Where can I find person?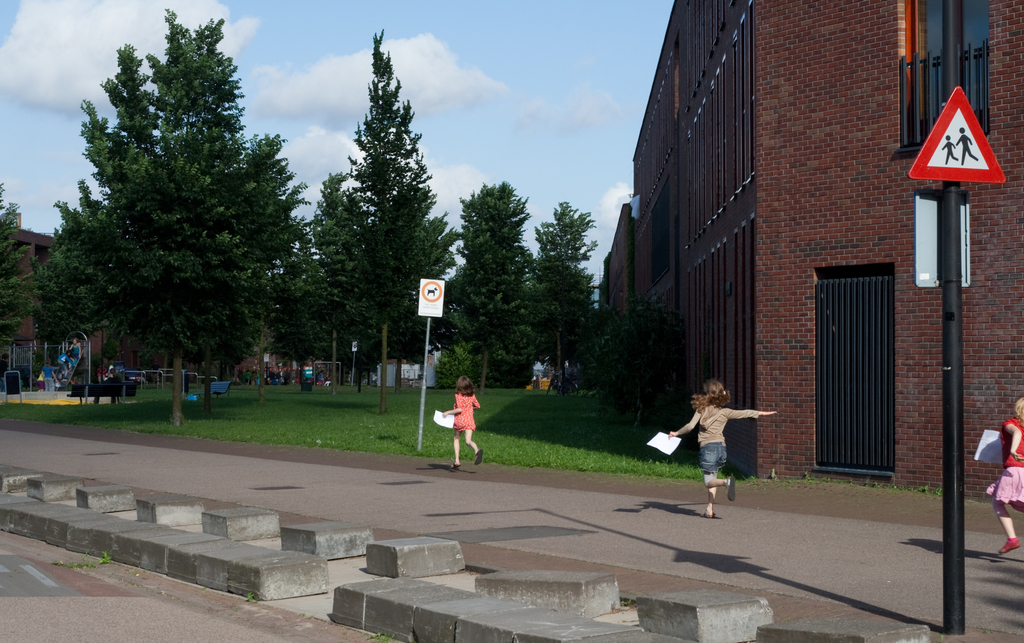
You can find it at {"x1": 669, "y1": 380, "x2": 781, "y2": 518}.
